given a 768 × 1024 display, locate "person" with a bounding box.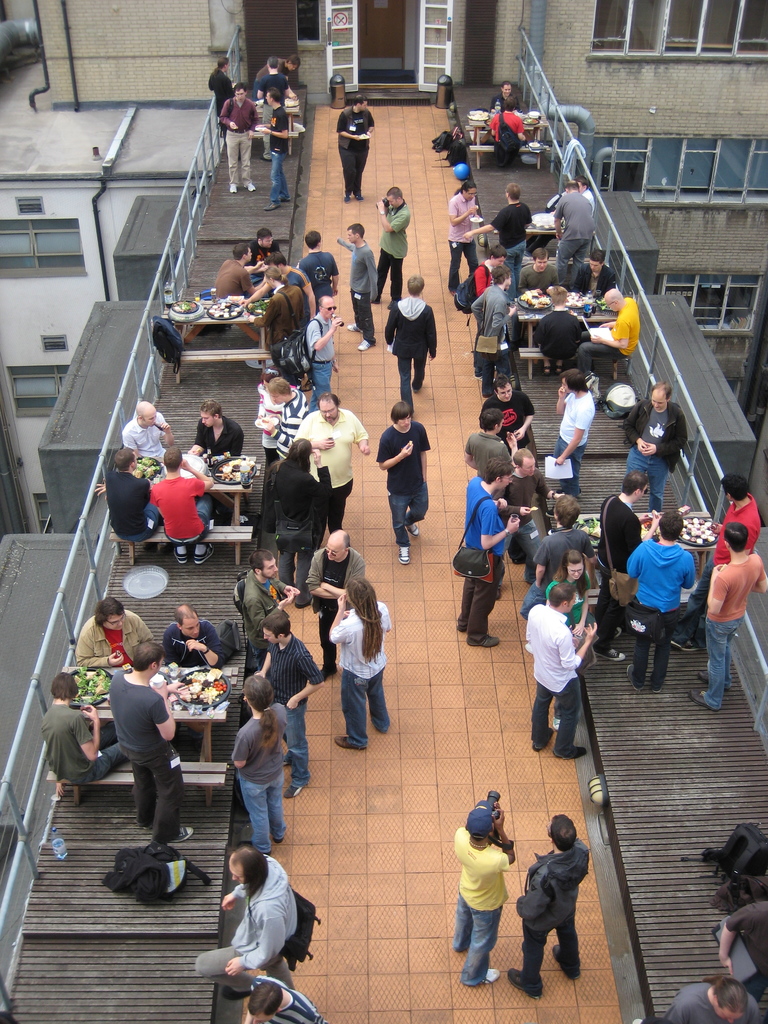
Located: 465, 182, 535, 270.
